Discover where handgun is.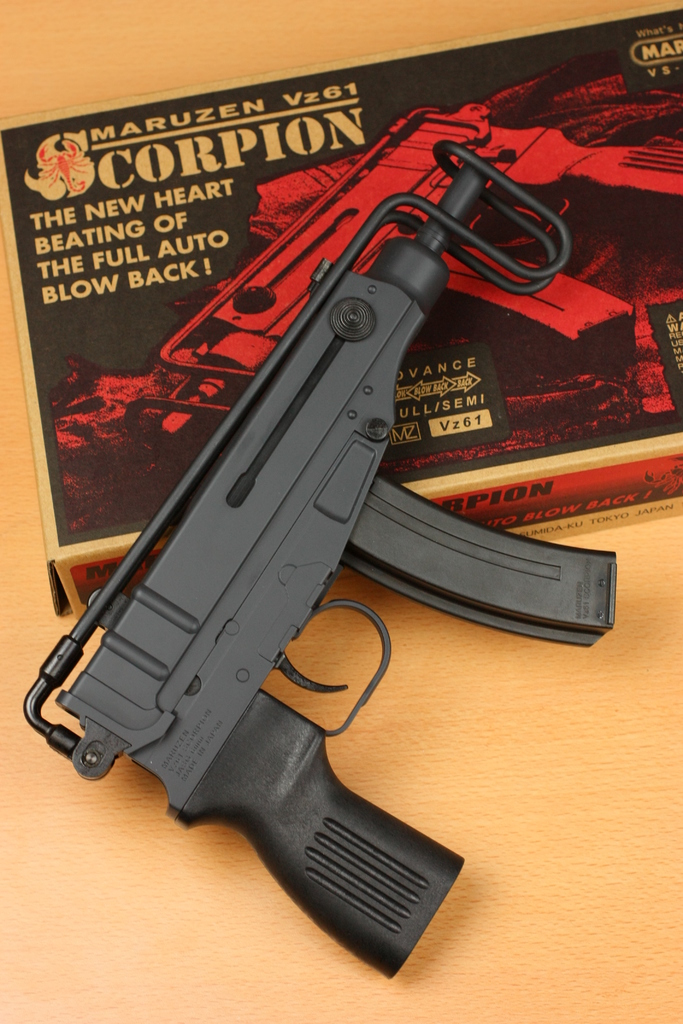
Discovered at {"x1": 17, "y1": 137, "x2": 618, "y2": 982}.
